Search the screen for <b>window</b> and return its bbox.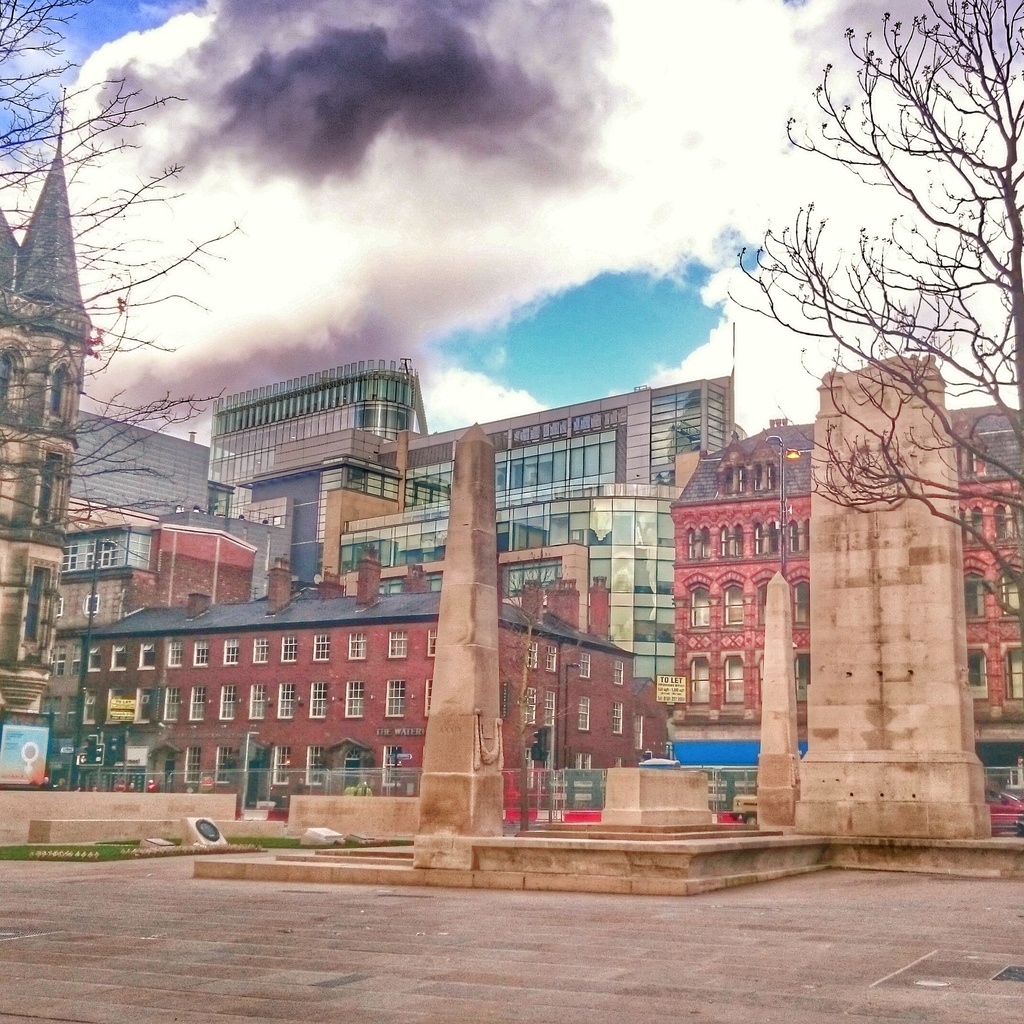
Found: (left=162, top=685, right=180, bottom=720).
